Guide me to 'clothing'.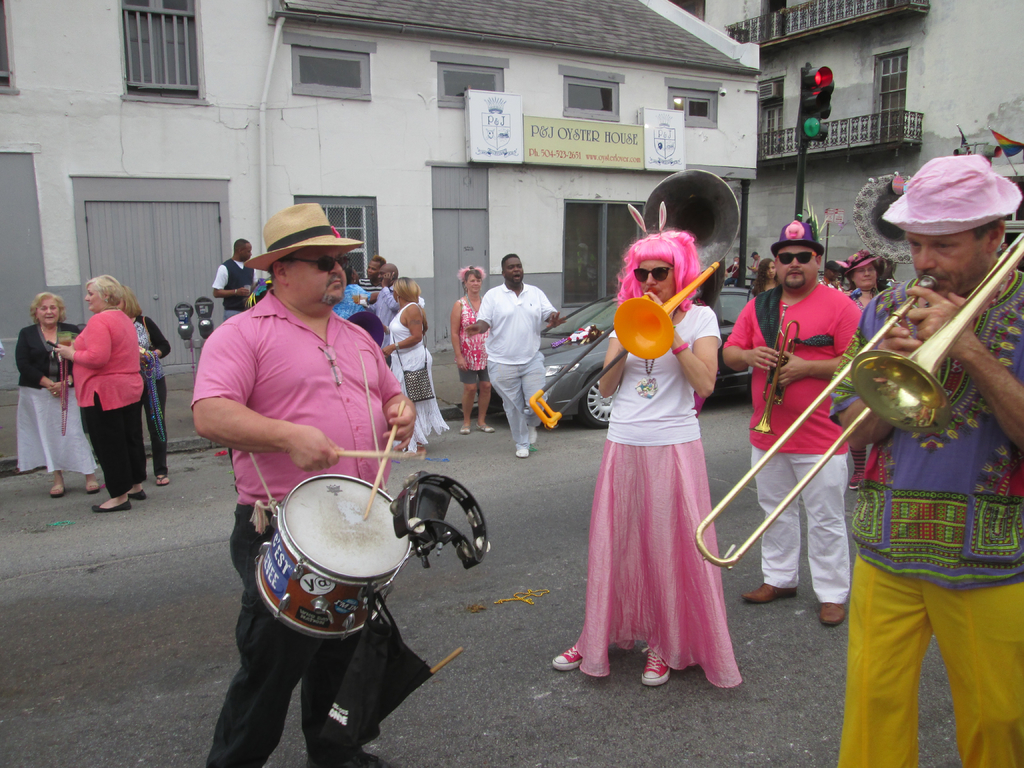
Guidance: 19,390,100,470.
